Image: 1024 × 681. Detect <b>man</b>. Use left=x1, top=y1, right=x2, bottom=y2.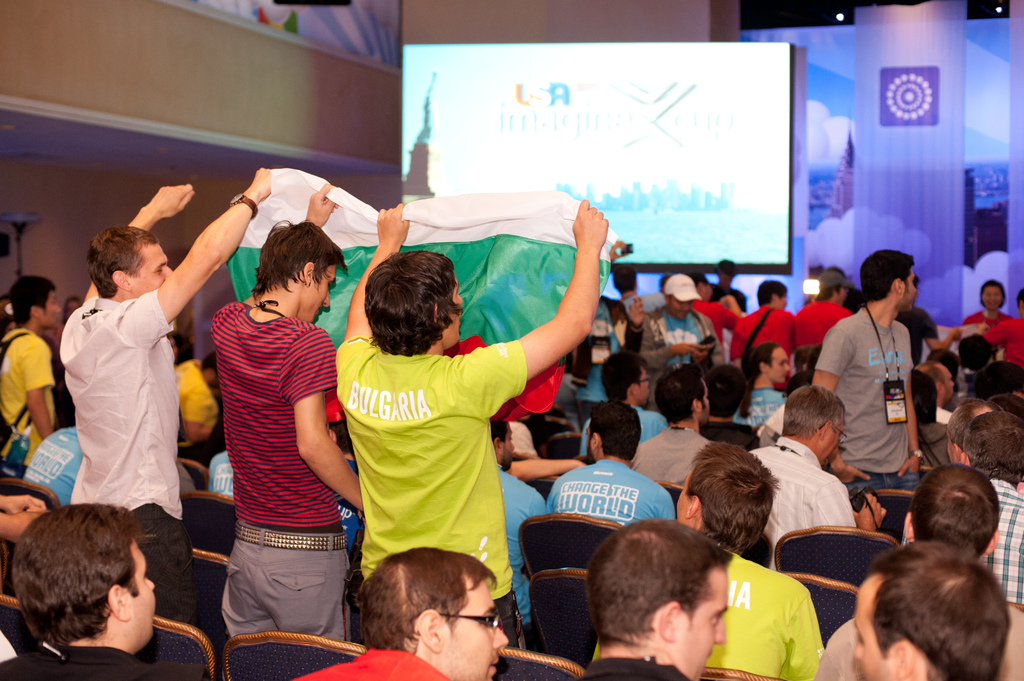
left=812, top=251, right=927, bottom=541.
